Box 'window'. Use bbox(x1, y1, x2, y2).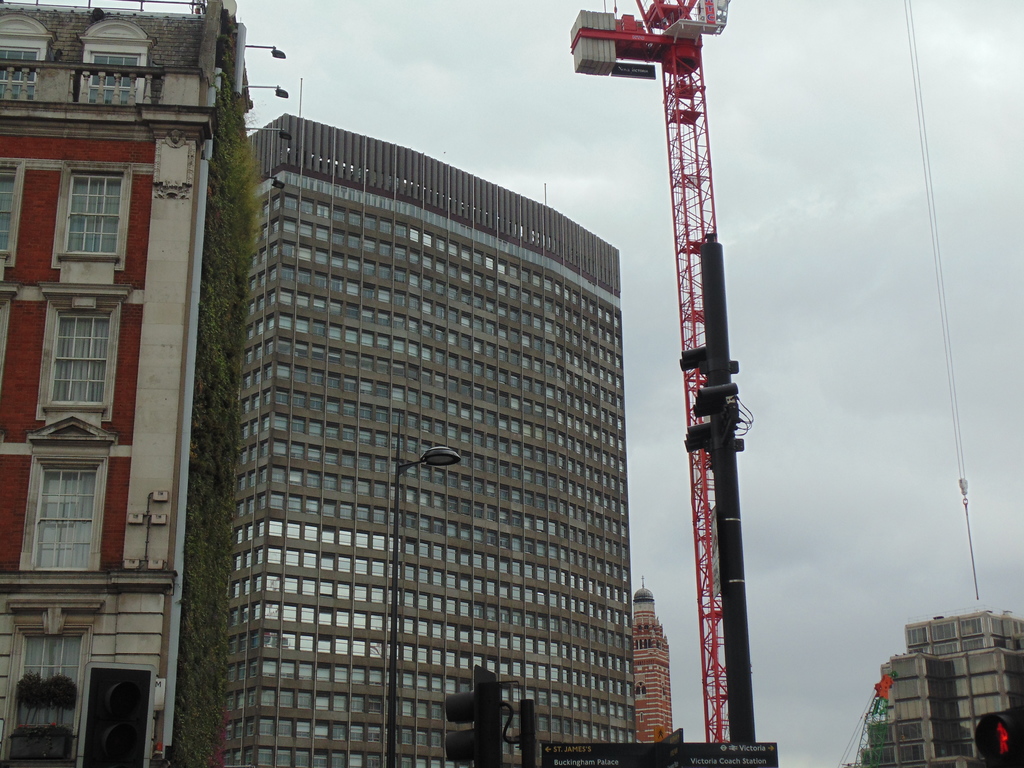
bbox(965, 636, 984, 650).
